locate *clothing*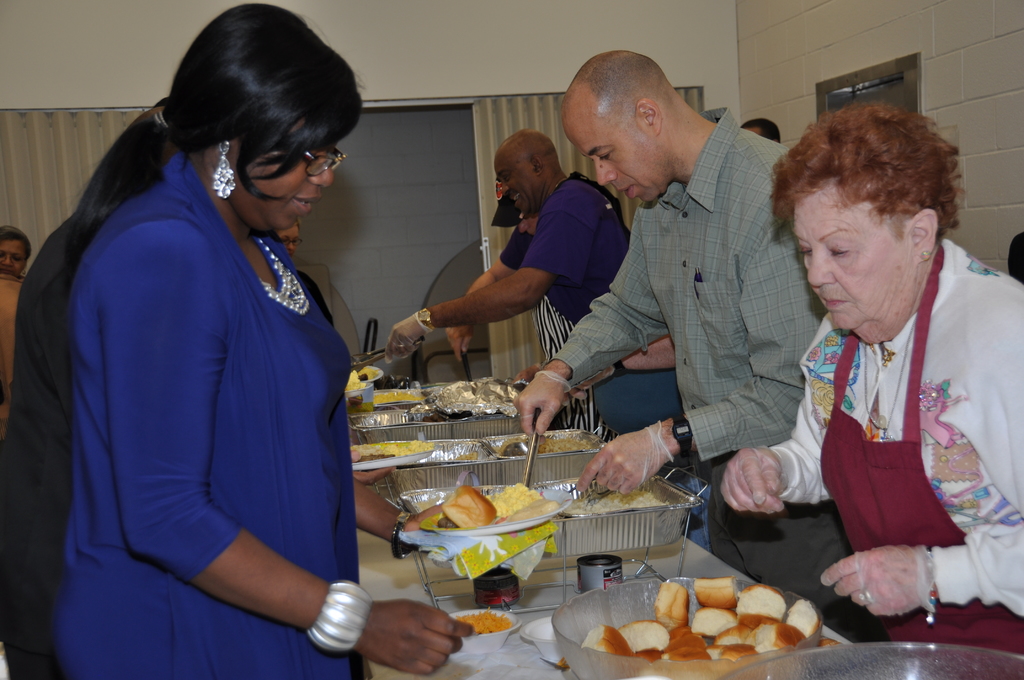
[left=521, top=175, right=632, bottom=327]
